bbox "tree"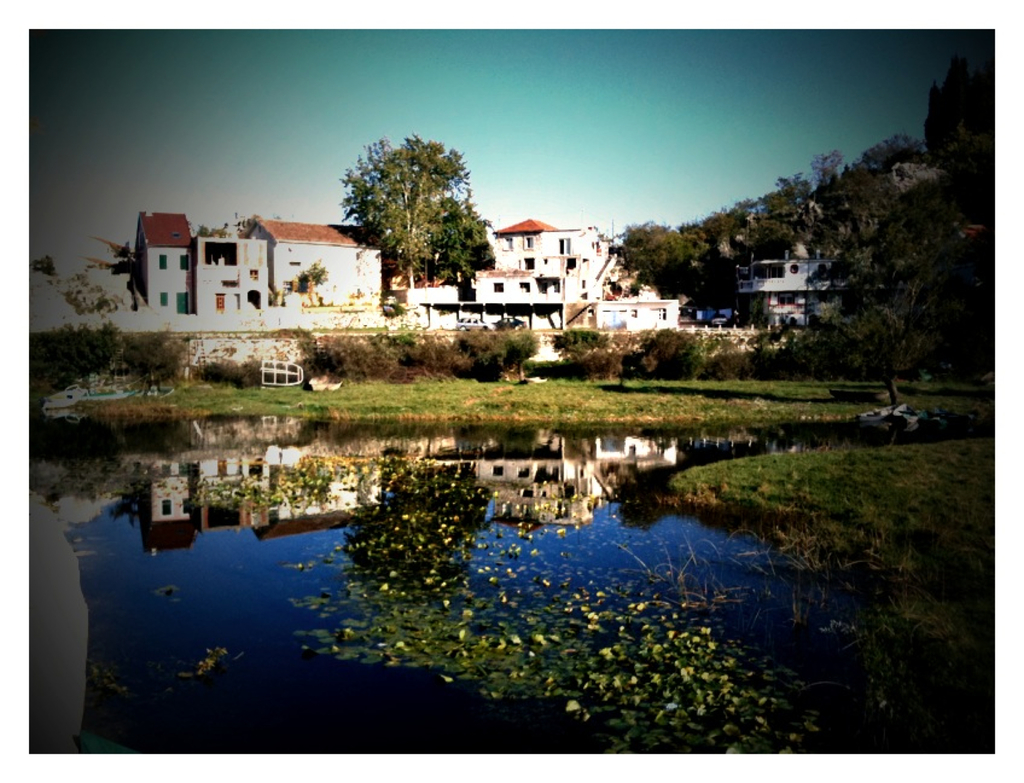
[x1=124, y1=327, x2=186, y2=388]
